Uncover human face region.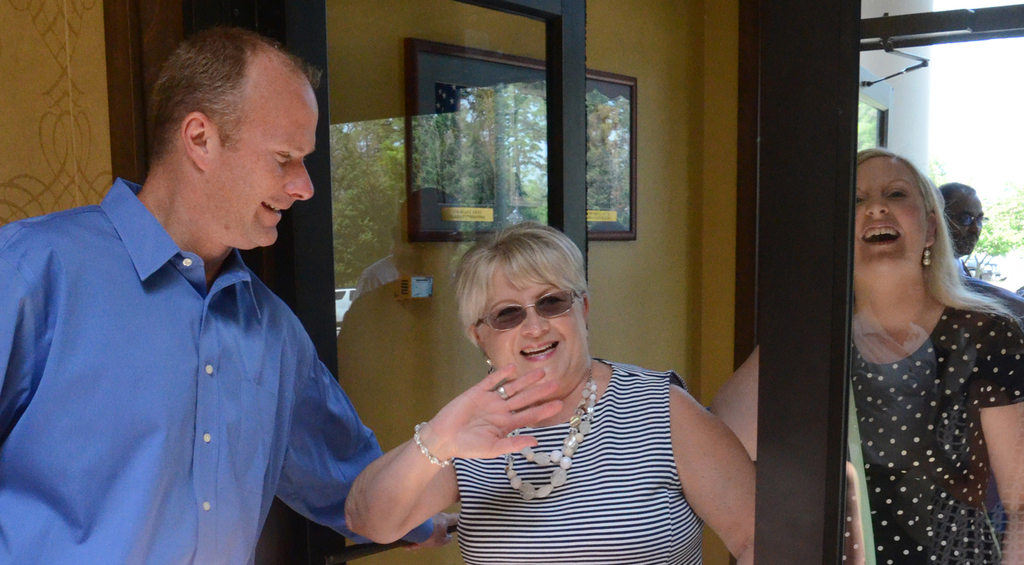
Uncovered: {"x1": 207, "y1": 62, "x2": 323, "y2": 252}.
